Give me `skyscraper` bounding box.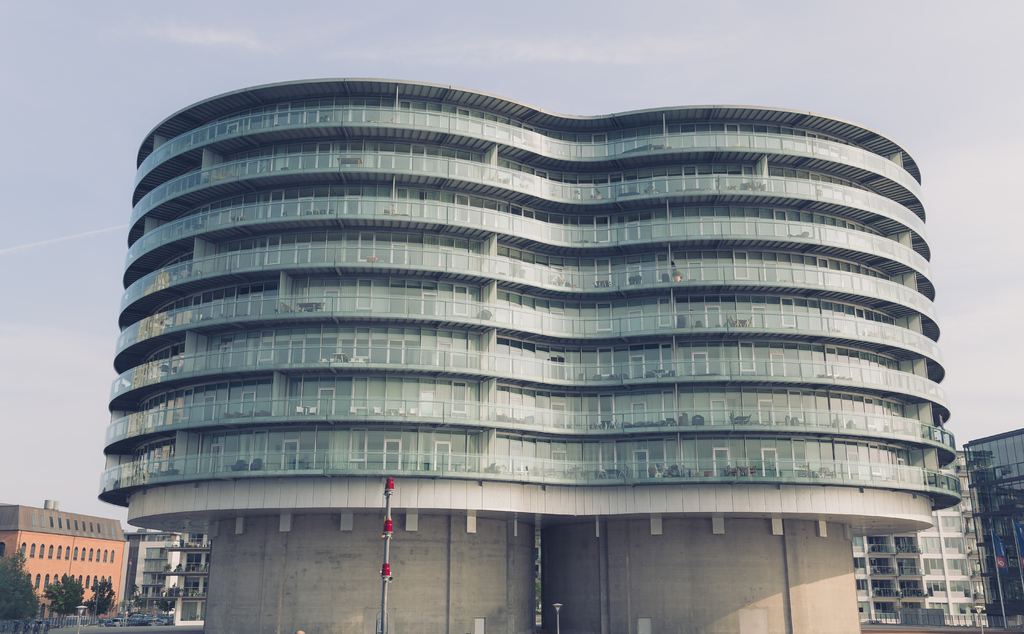
crop(97, 76, 958, 633).
